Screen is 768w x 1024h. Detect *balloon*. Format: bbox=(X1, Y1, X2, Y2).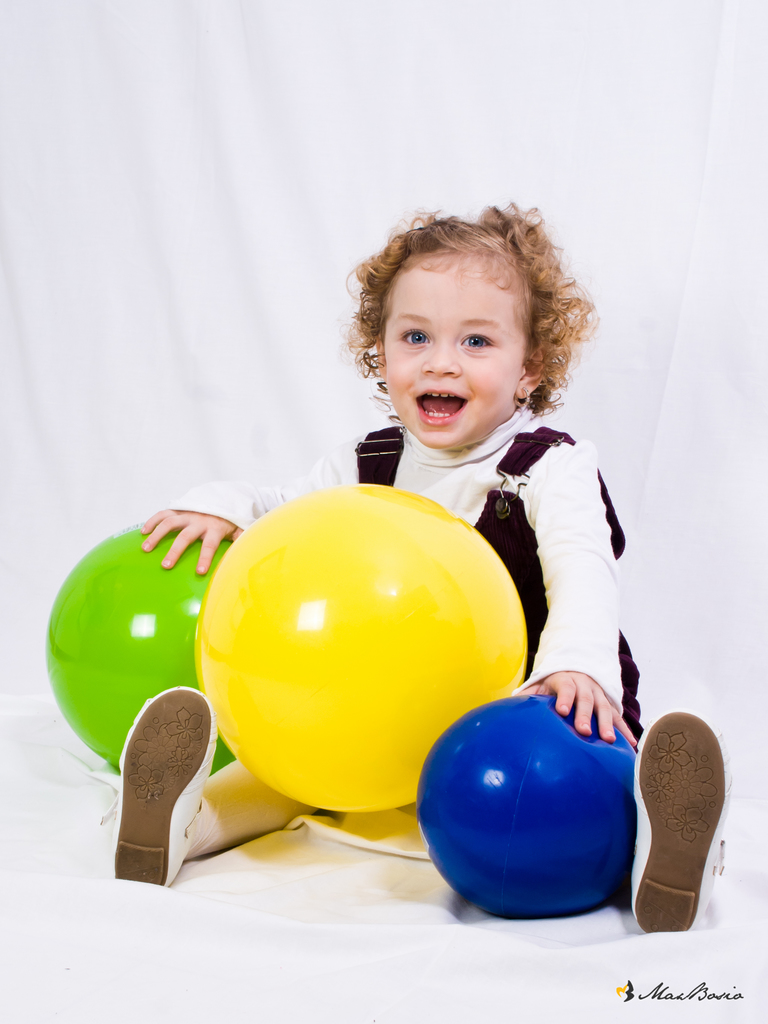
bbox=(44, 518, 235, 770).
